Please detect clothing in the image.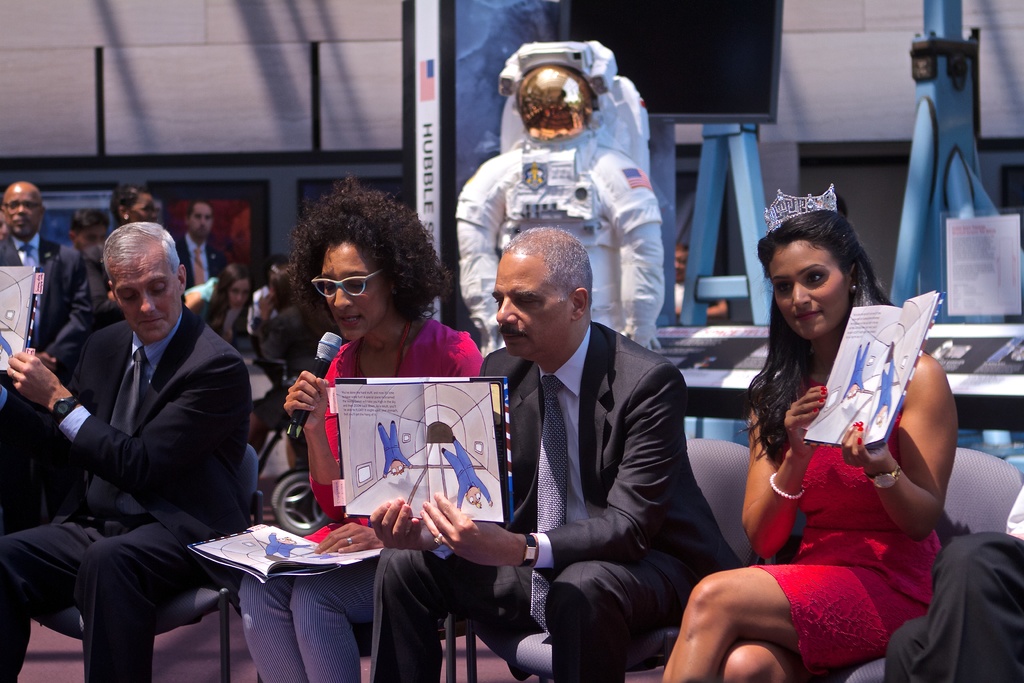
bbox(877, 488, 1023, 682).
